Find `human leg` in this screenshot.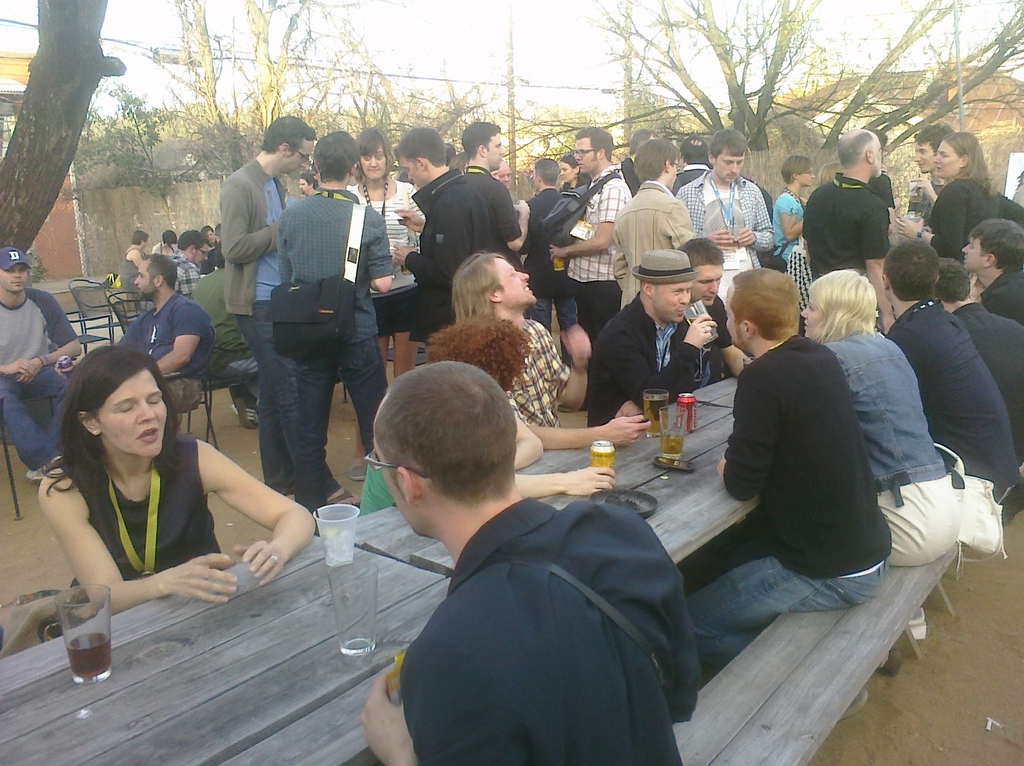
The bounding box for `human leg` is detection(527, 288, 551, 337).
